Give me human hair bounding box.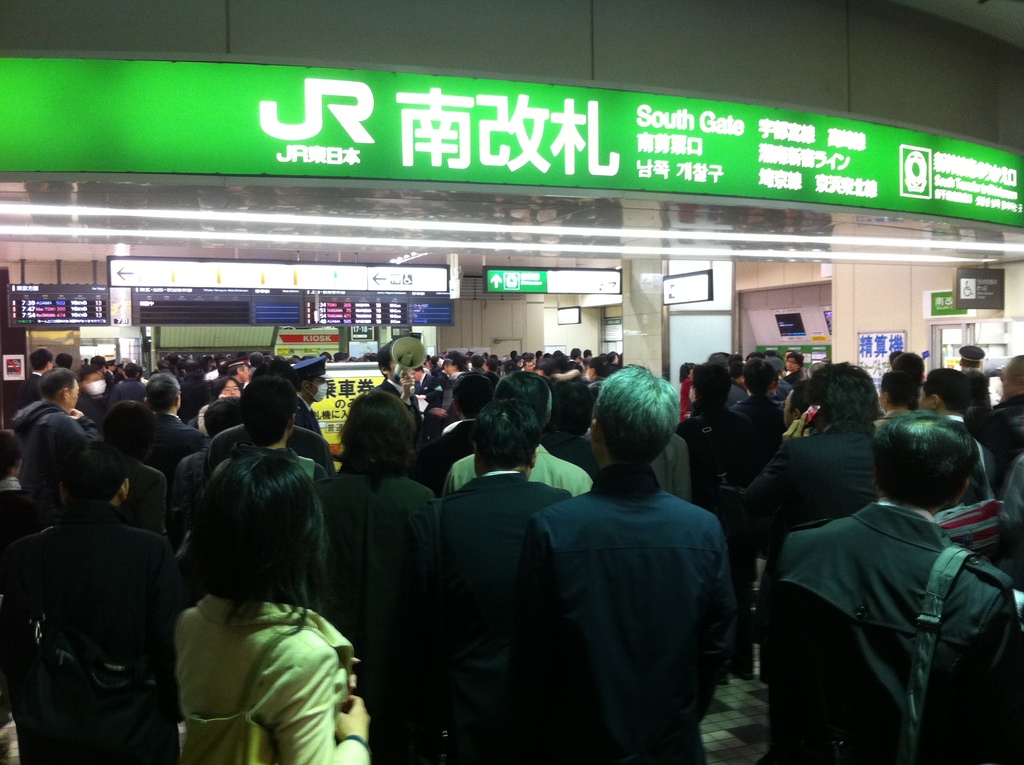
Rect(883, 367, 914, 414).
